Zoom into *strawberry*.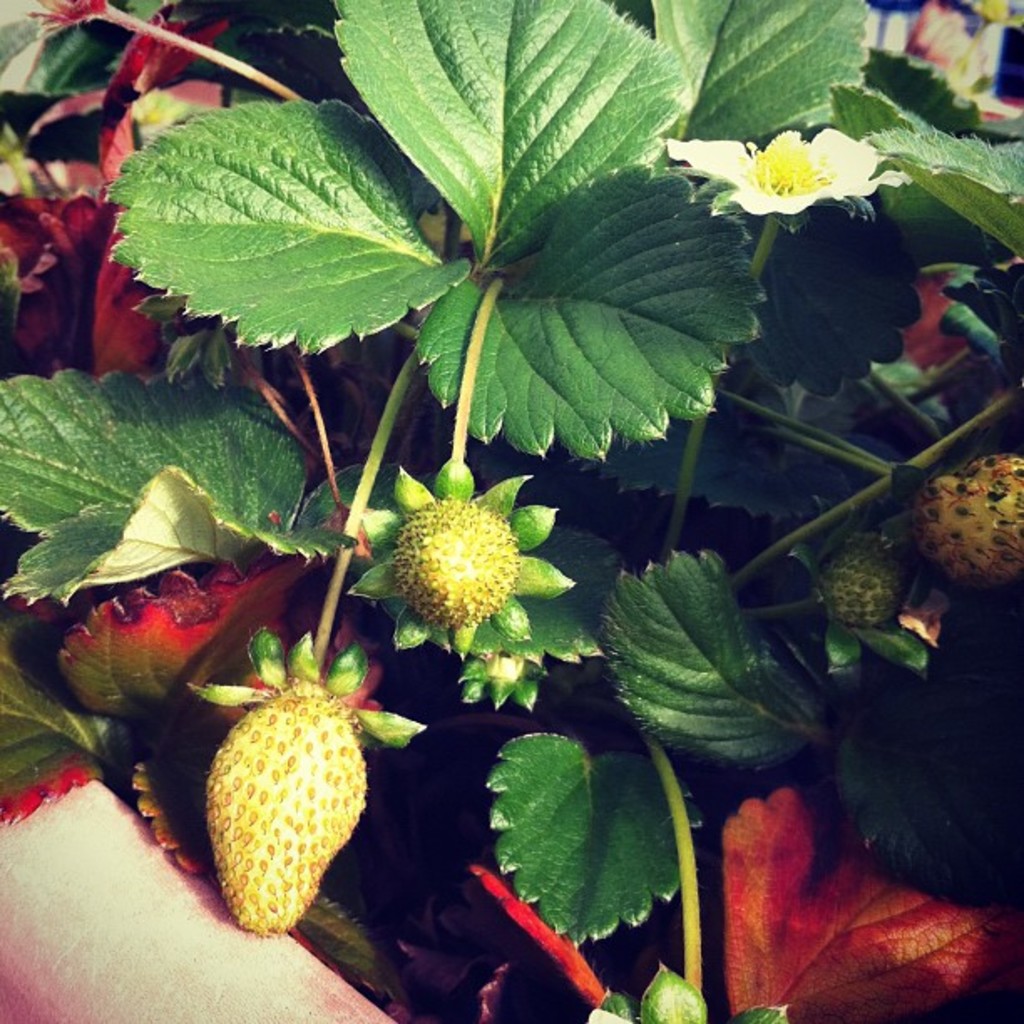
Zoom target: (827,530,915,634).
